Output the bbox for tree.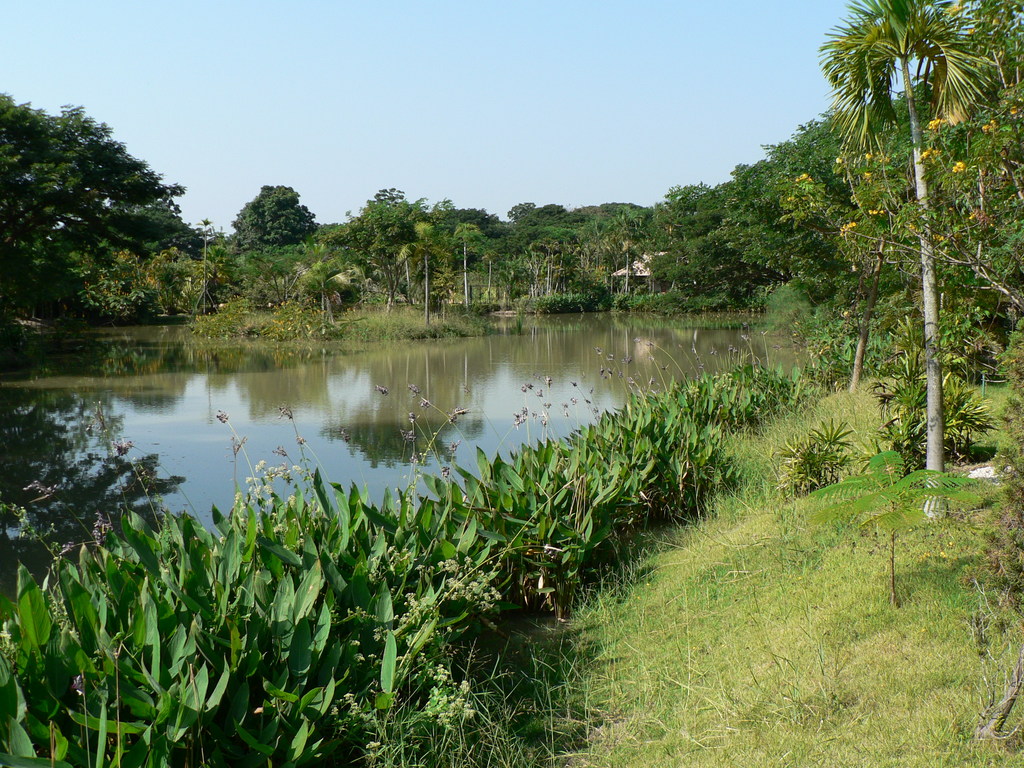
0 93 210 310.
